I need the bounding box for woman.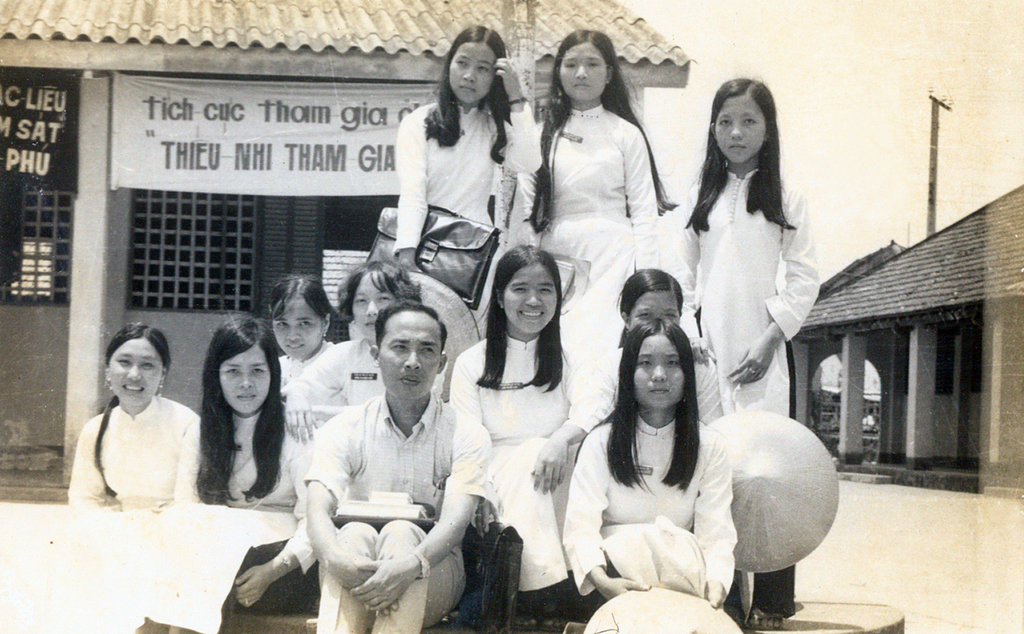
Here it is: detection(673, 72, 829, 621).
